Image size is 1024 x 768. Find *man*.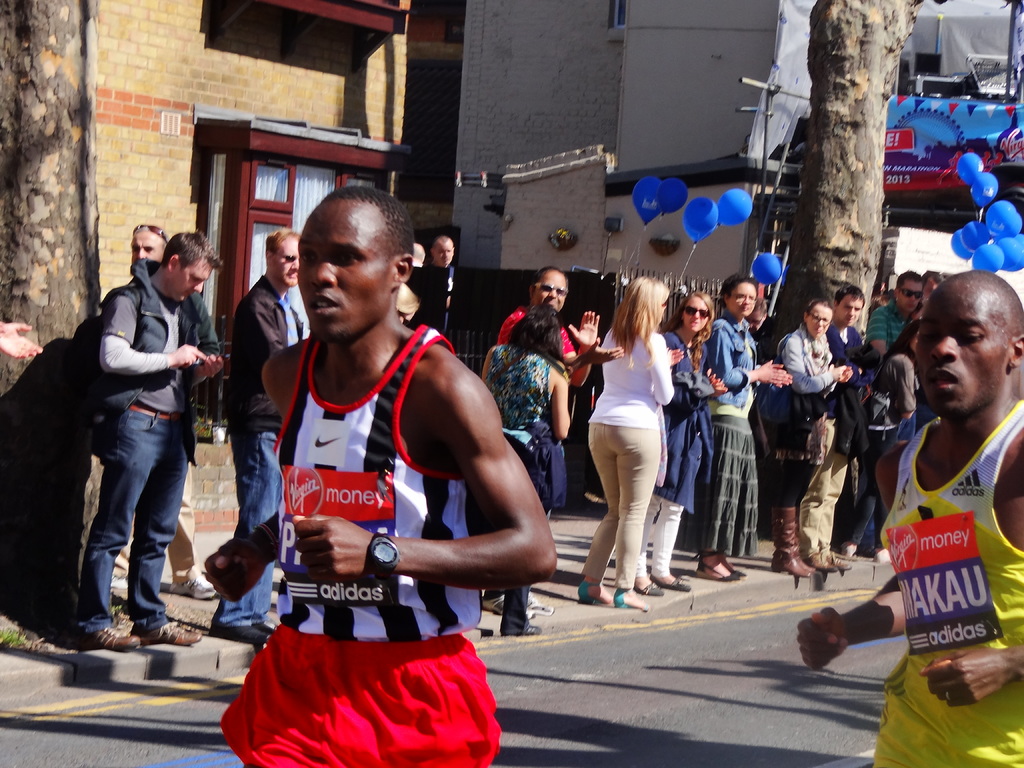
pyautogui.locateOnScreen(496, 268, 620, 620).
